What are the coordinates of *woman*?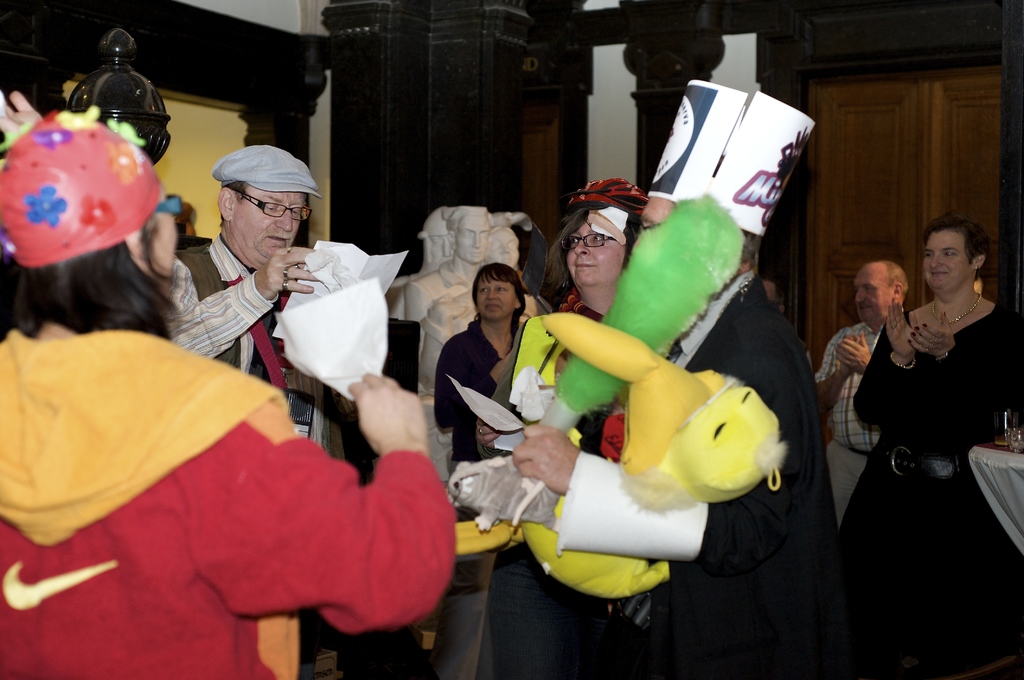
{"x1": 430, "y1": 268, "x2": 566, "y2": 578}.
